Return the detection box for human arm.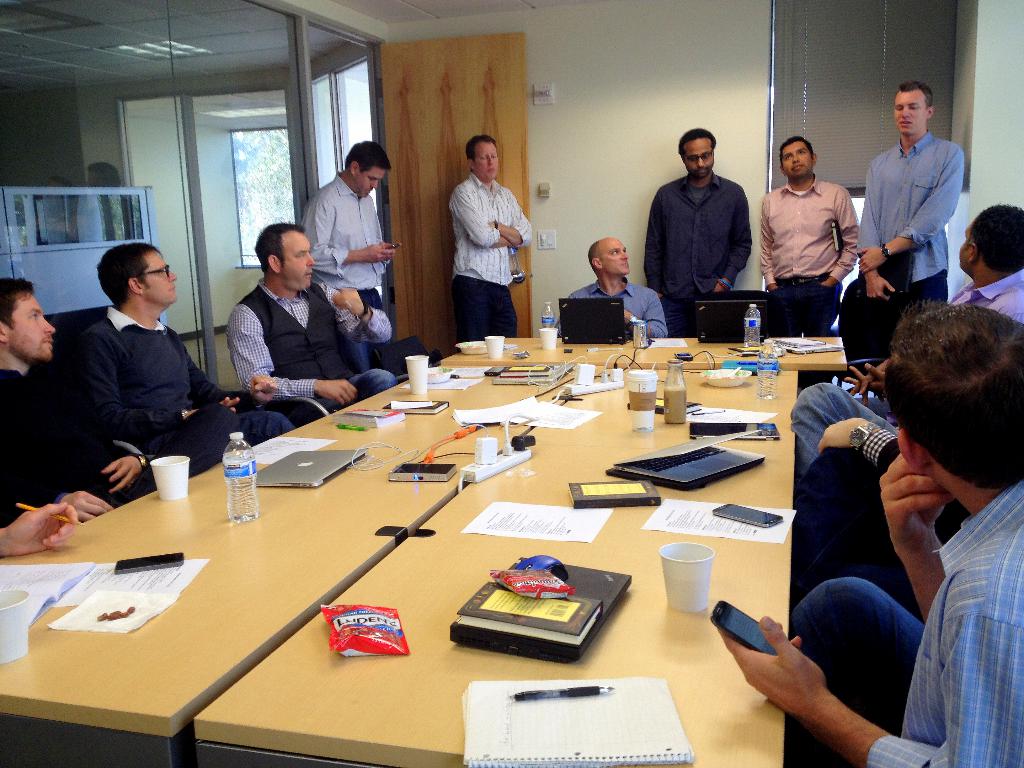
325,283,390,344.
